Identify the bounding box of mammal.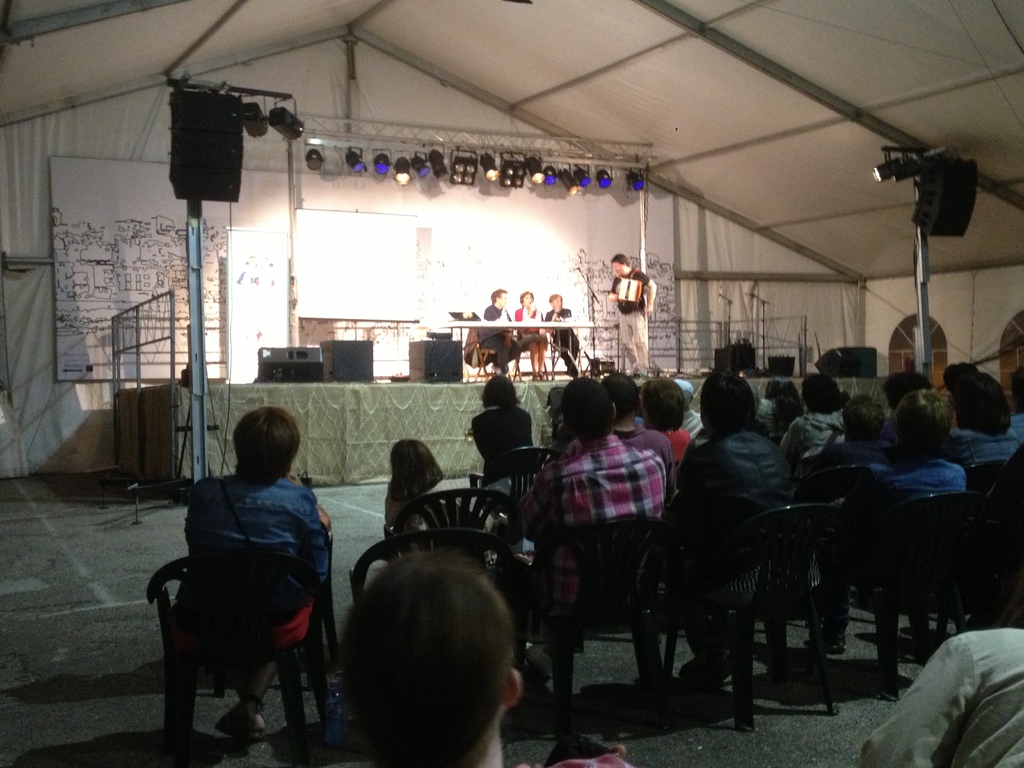
<bbox>336, 554, 632, 767</bbox>.
